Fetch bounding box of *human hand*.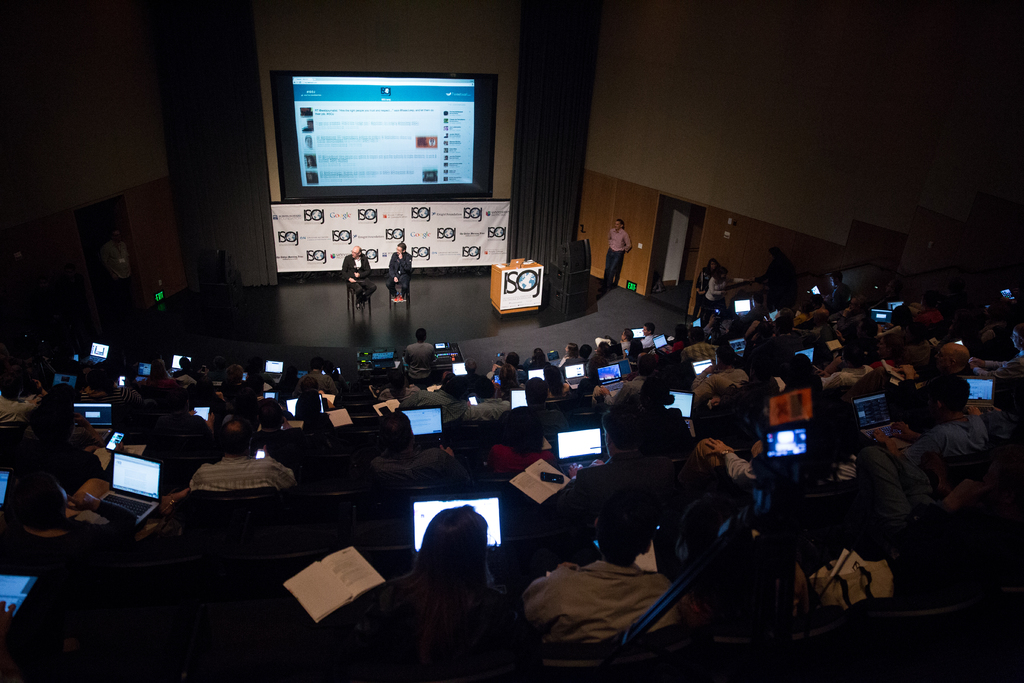
Bbox: select_region(694, 284, 701, 292).
